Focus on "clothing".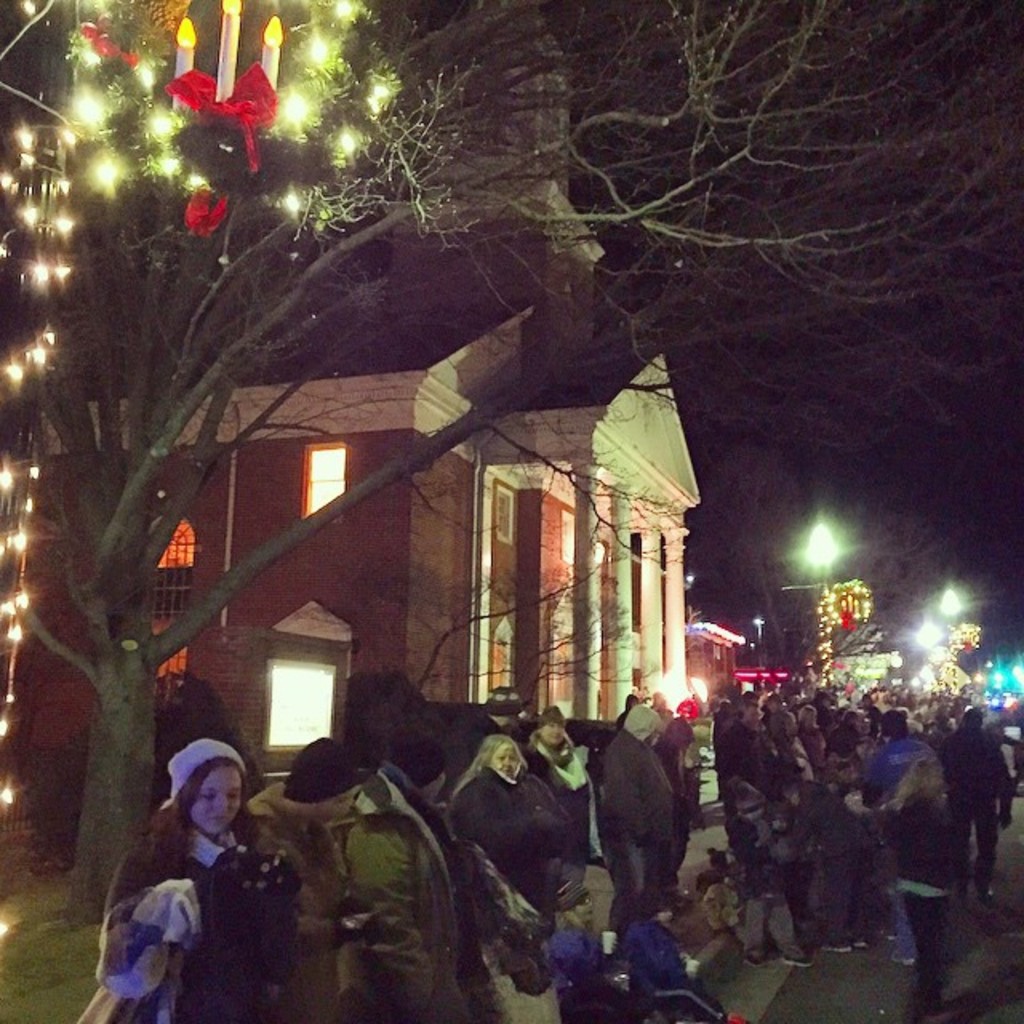
Focused at rect(531, 738, 592, 885).
